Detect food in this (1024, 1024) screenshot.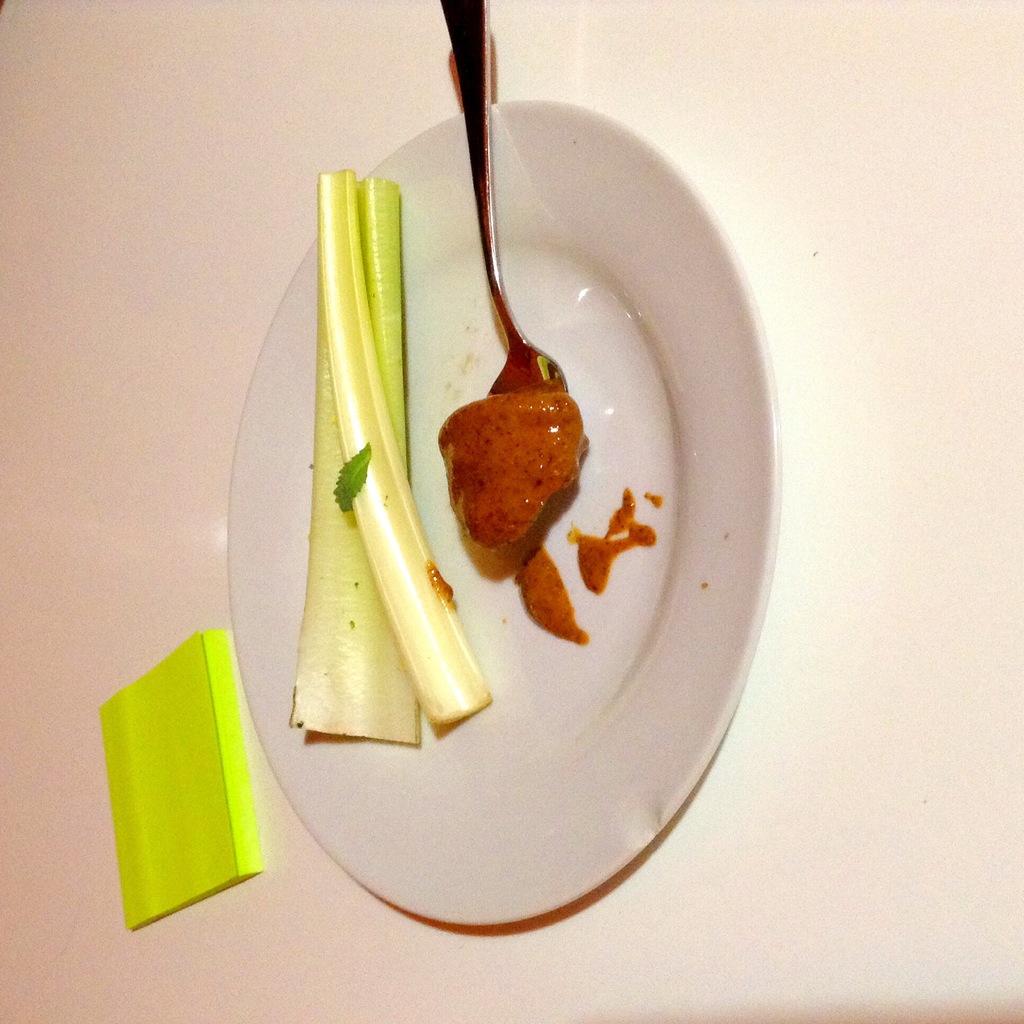
Detection: <box>285,167,495,751</box>.
